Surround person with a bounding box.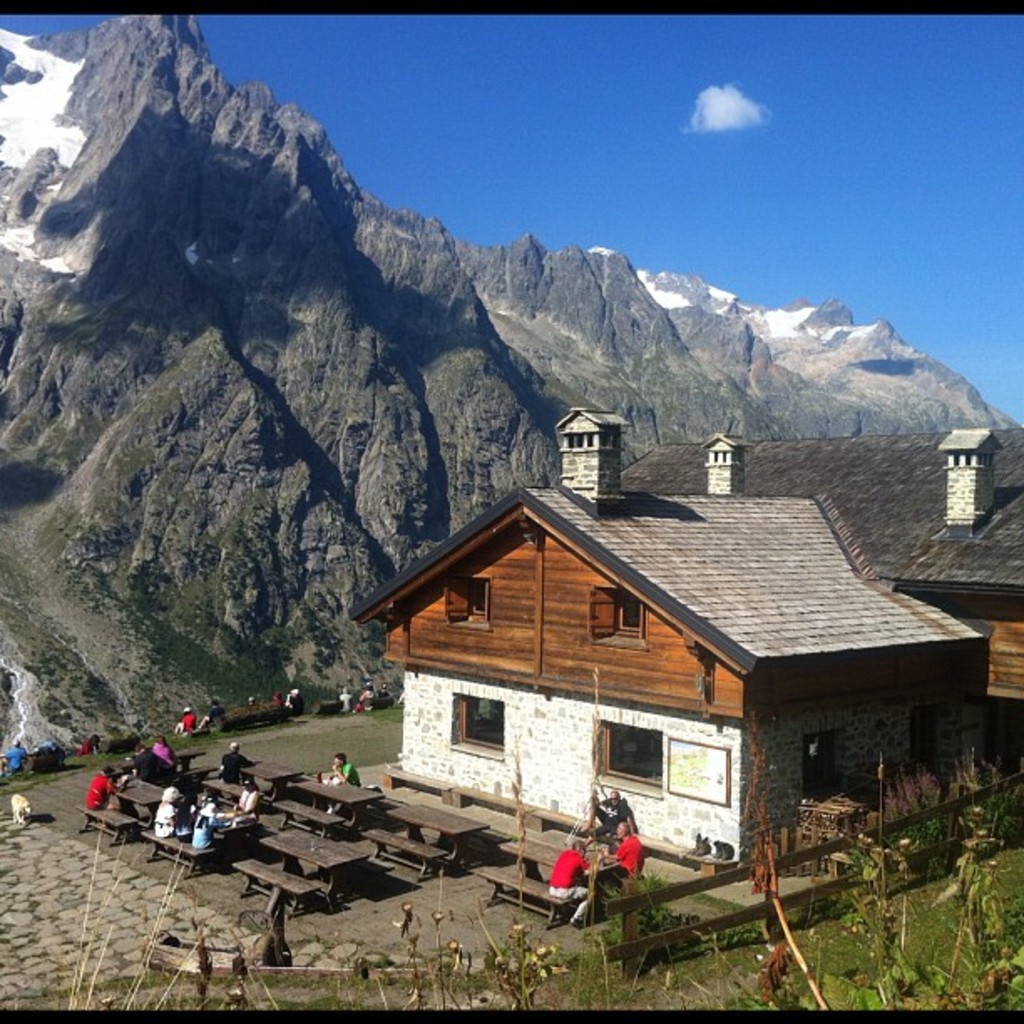
[154,783,182,835].
